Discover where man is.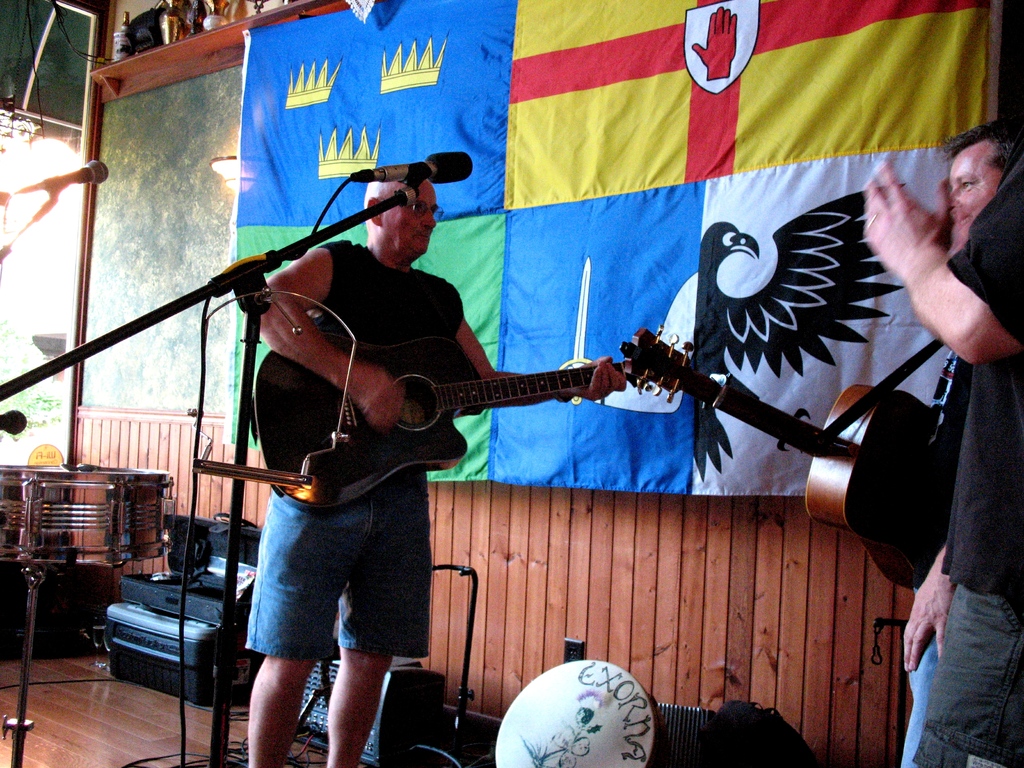
Discovered at [left=246, top=174, right=620, bottom=767].
